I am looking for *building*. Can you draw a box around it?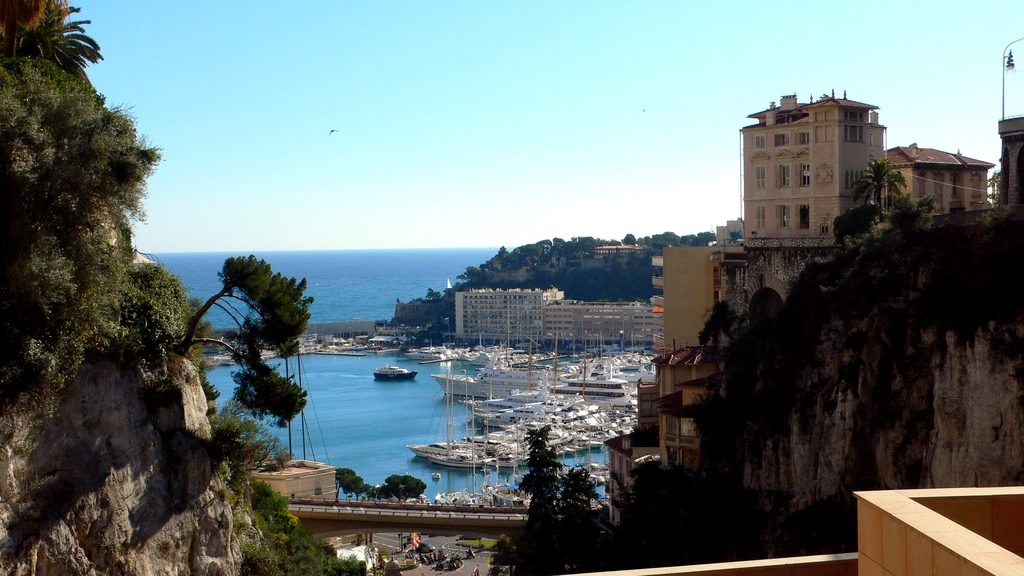
Sure, the bounding box is locate(894, 141, 993, 218).
